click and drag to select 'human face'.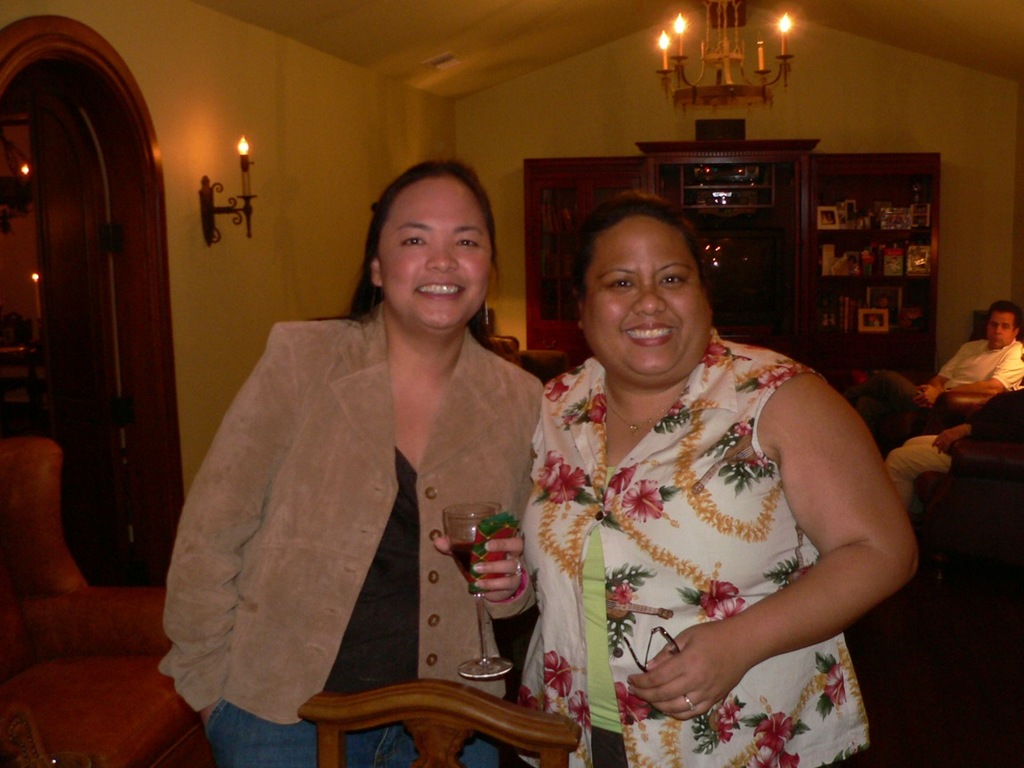
Selection: select_region(987, 315, 1013, 346).
